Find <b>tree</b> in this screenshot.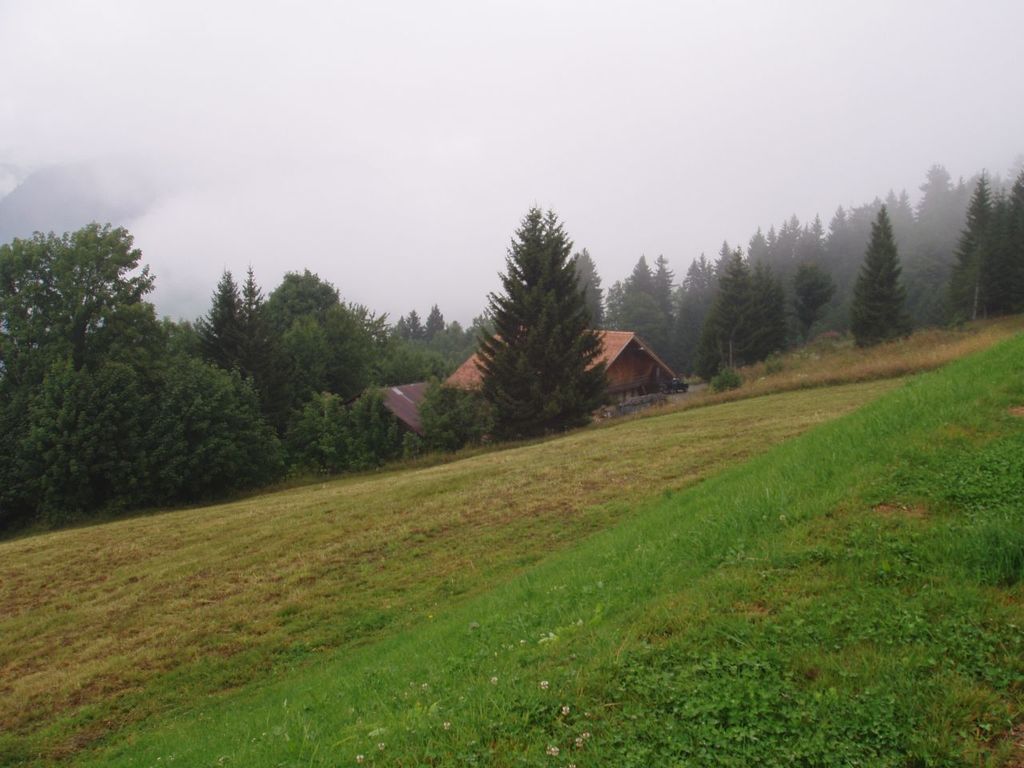
The bounding box for <b>tree</b> is (left=380, top=314, right=406, bottom=344).
